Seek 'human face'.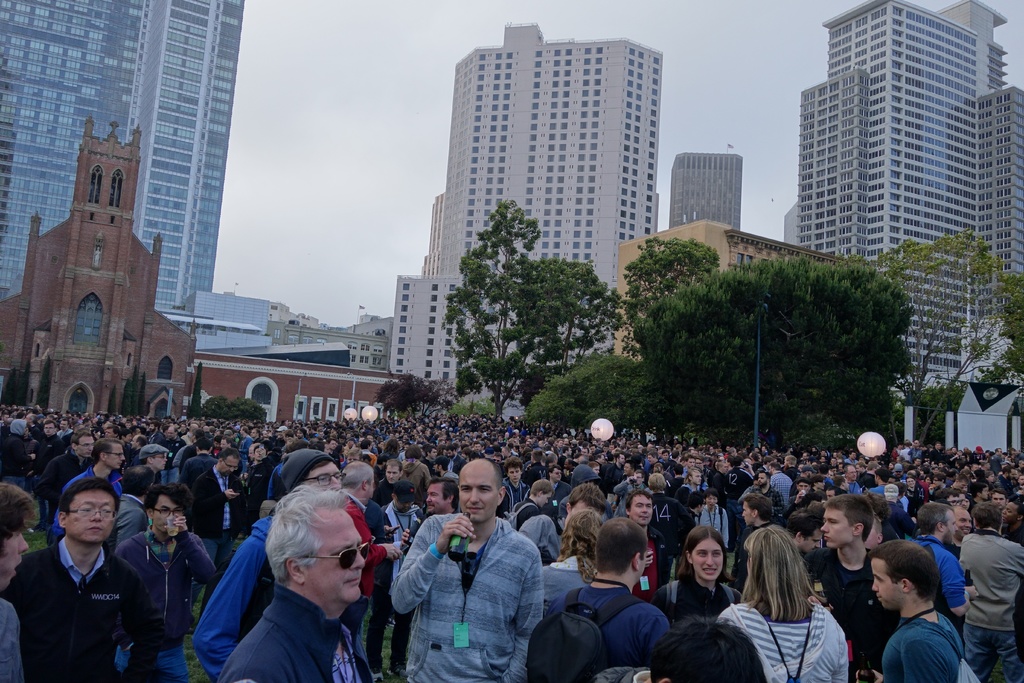
Rect(564, 463, 569, 469).
